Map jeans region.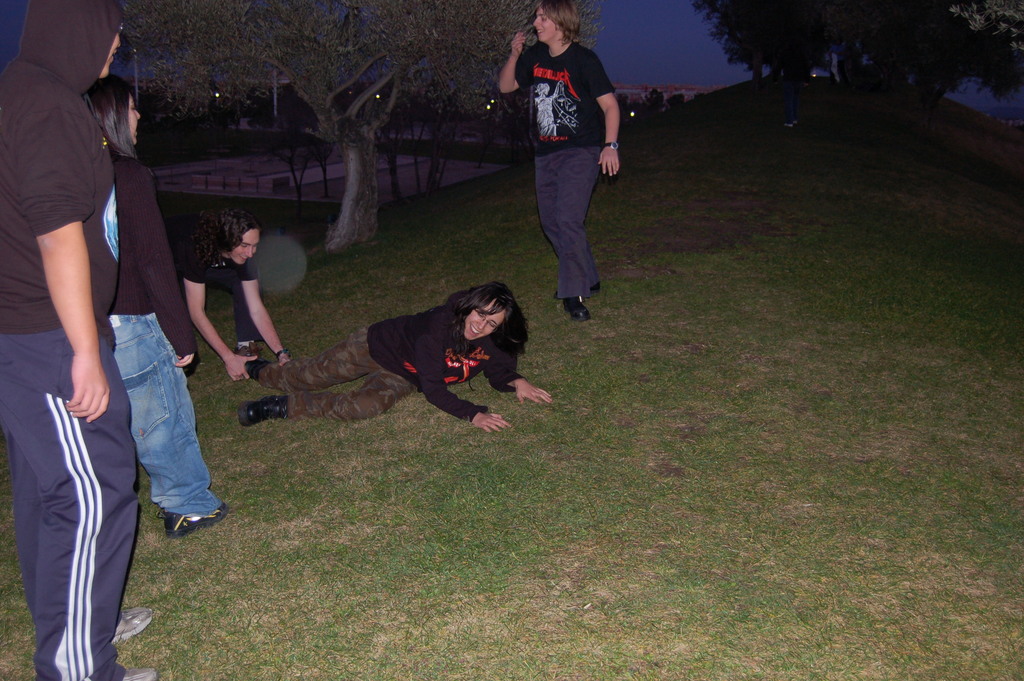
Mapped to bbox=[259, 335, 413, 415].
